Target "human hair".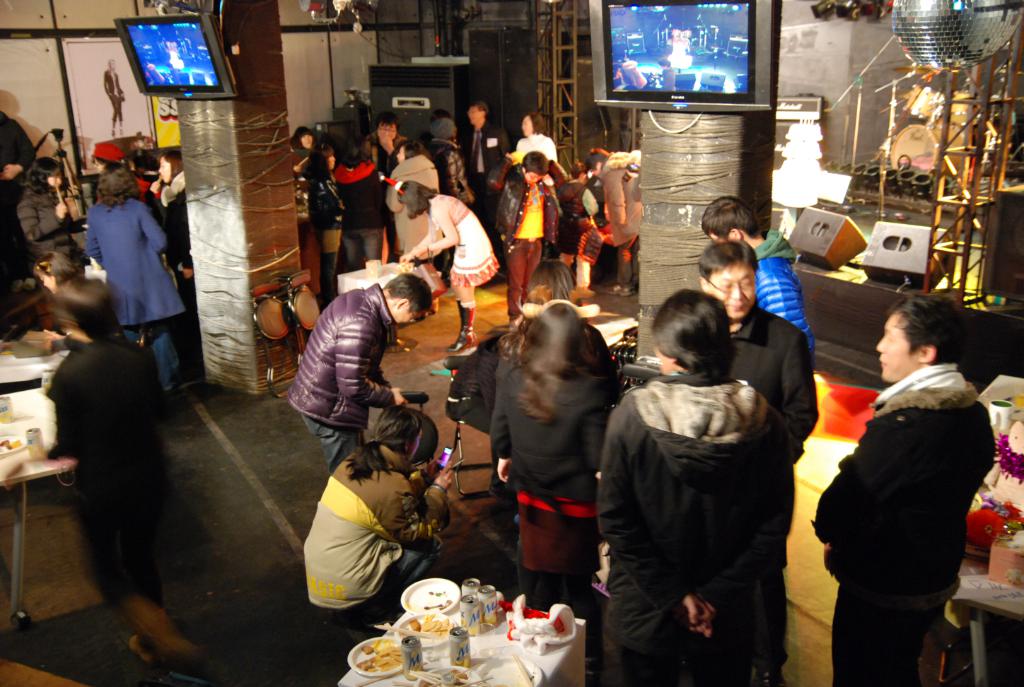
Target region: locate(458, 97, 489, 122).
